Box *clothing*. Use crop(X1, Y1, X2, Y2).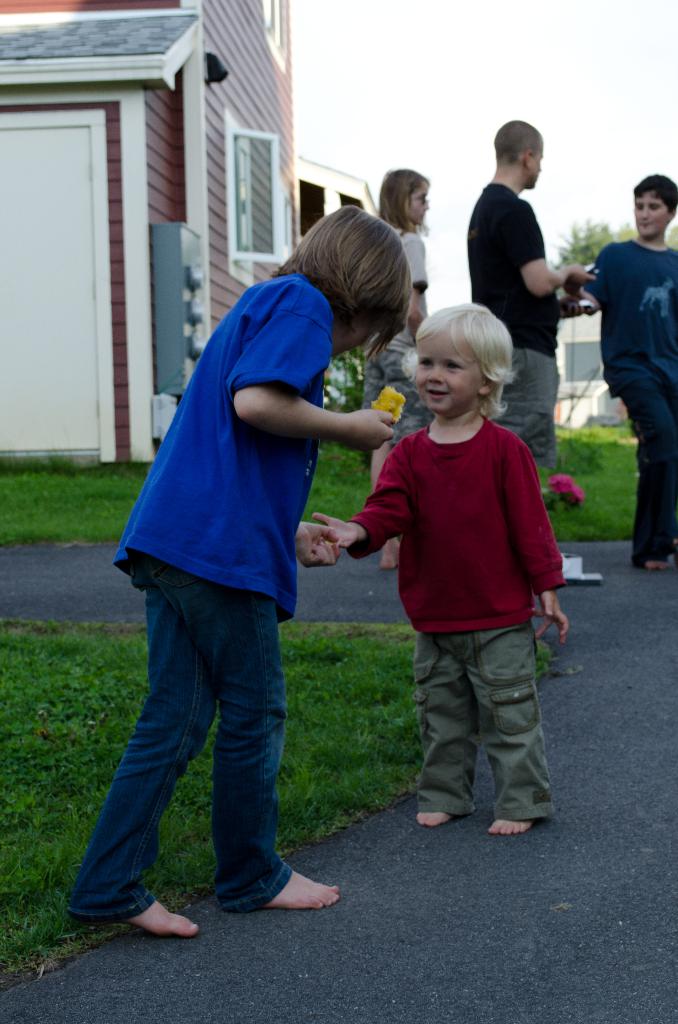
crop(574, 239, 677, 566).
